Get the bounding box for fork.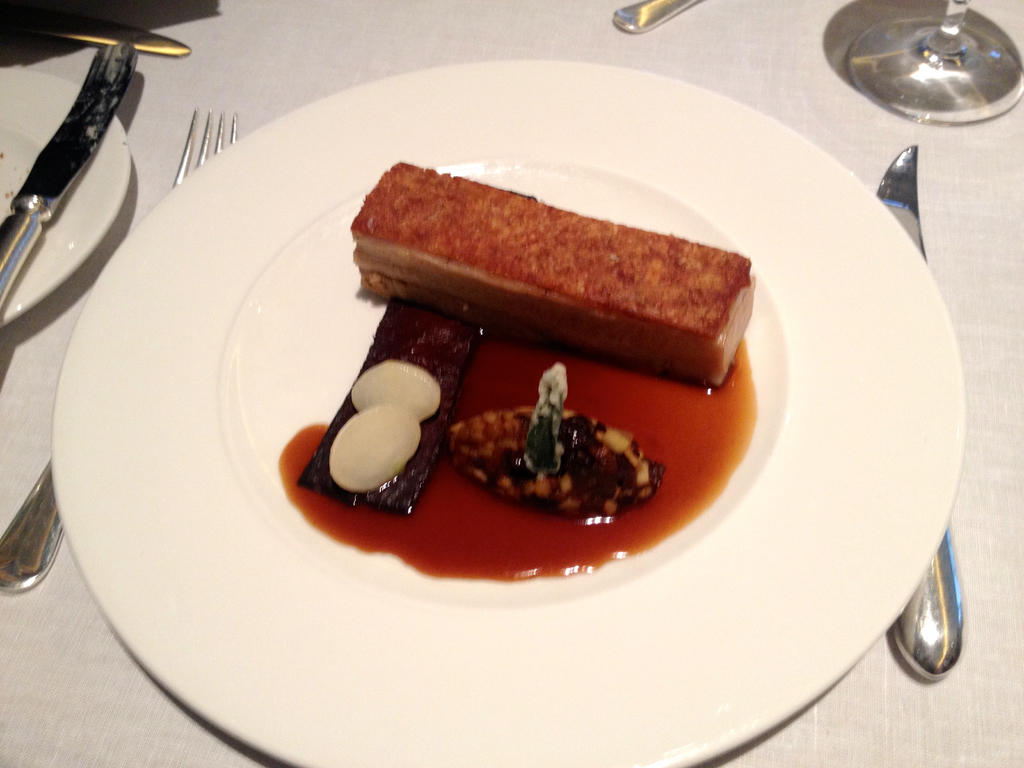
box=[0, 105, 239, 592].
